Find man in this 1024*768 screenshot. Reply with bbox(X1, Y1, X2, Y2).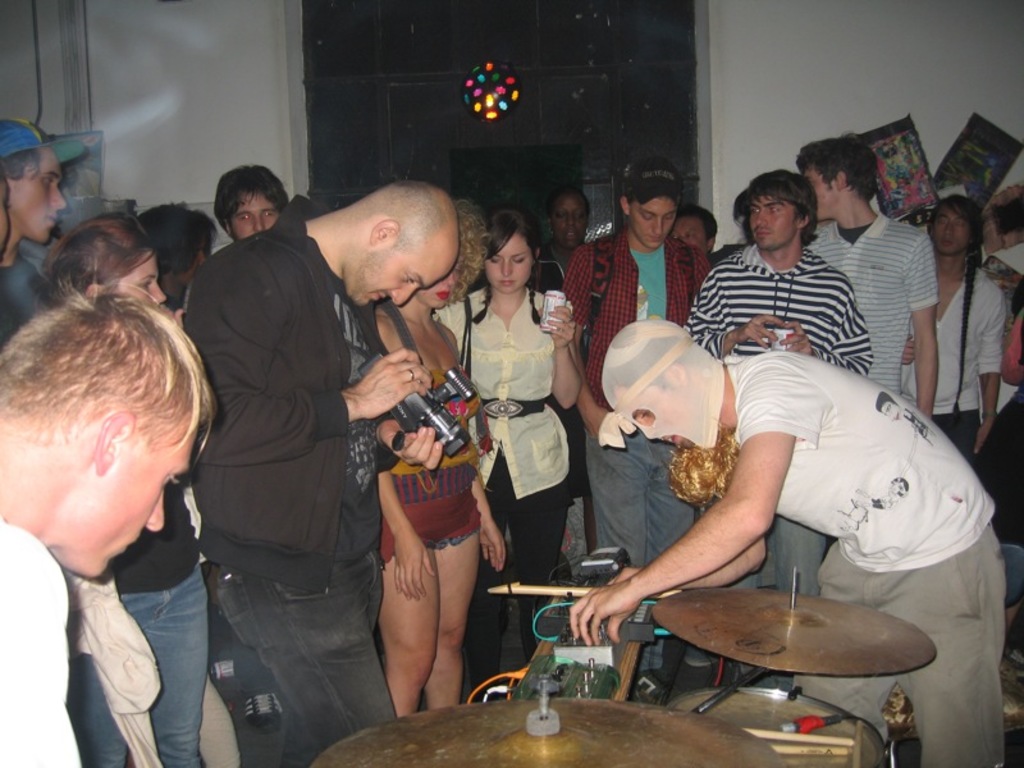
bbox(589, 310, 1019, 767).
